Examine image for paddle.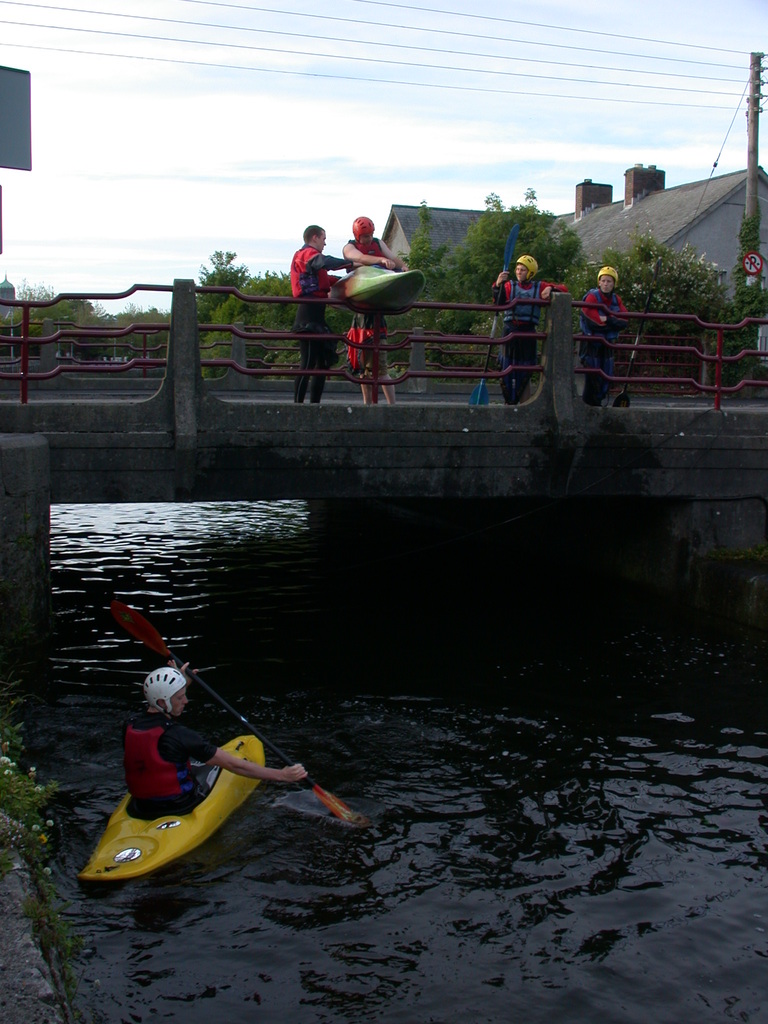
Examination result: locate(102, 589, 360, 821).
